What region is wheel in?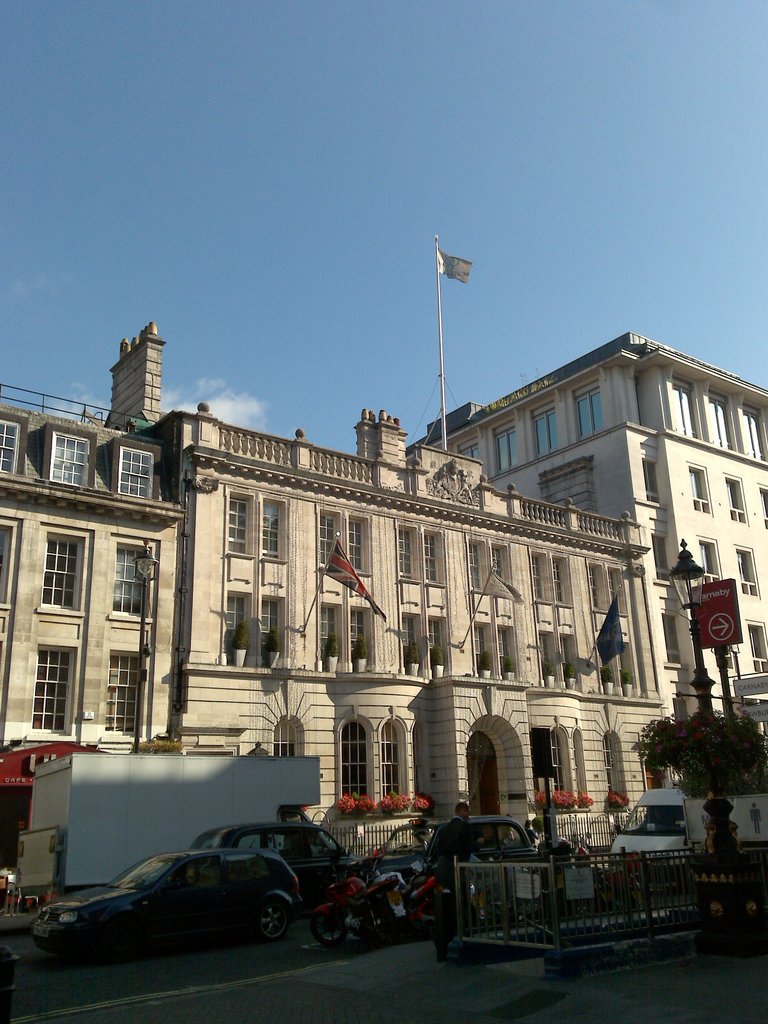
(241,893,294,953).
